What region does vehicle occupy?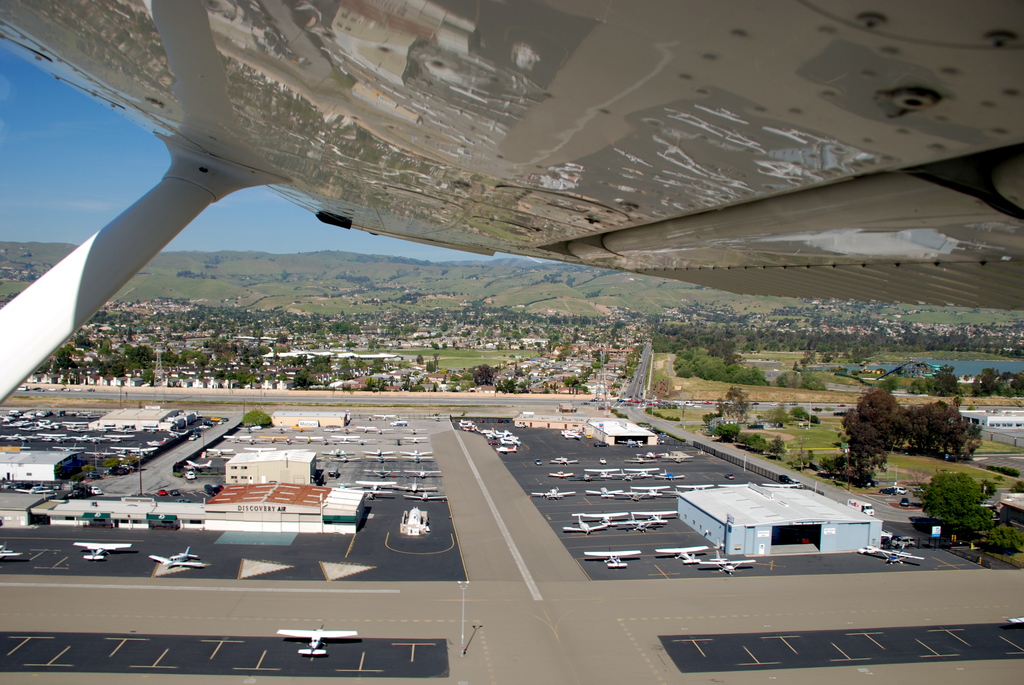
bbox=[367, 453, 395, 461].
